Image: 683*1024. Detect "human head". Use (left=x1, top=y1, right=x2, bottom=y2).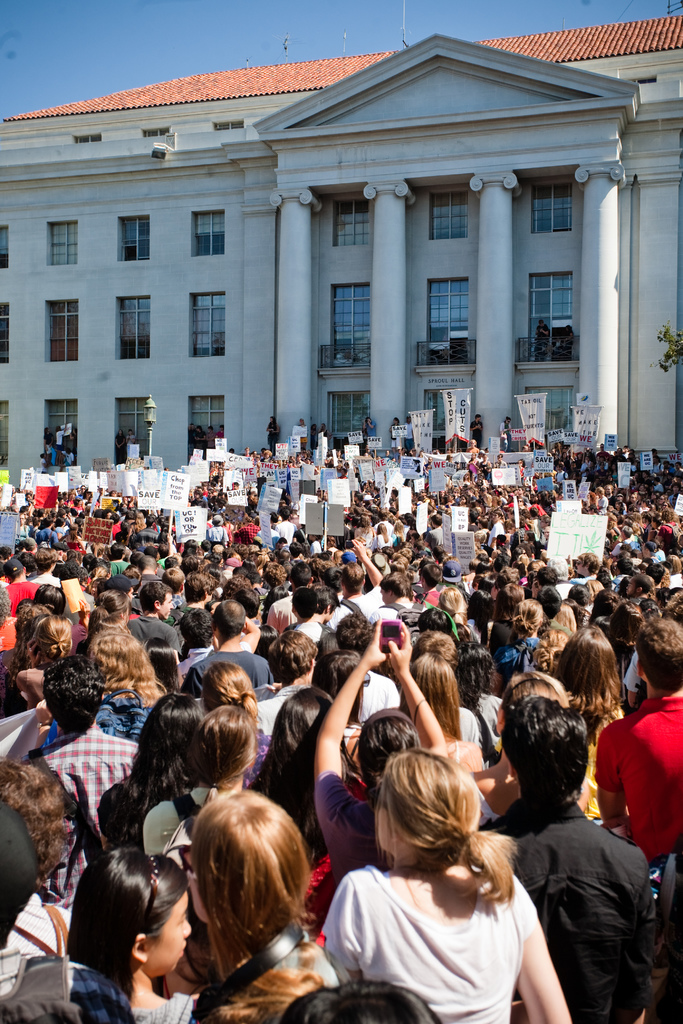
(left=0, top=762, right=69, bottom=886).
